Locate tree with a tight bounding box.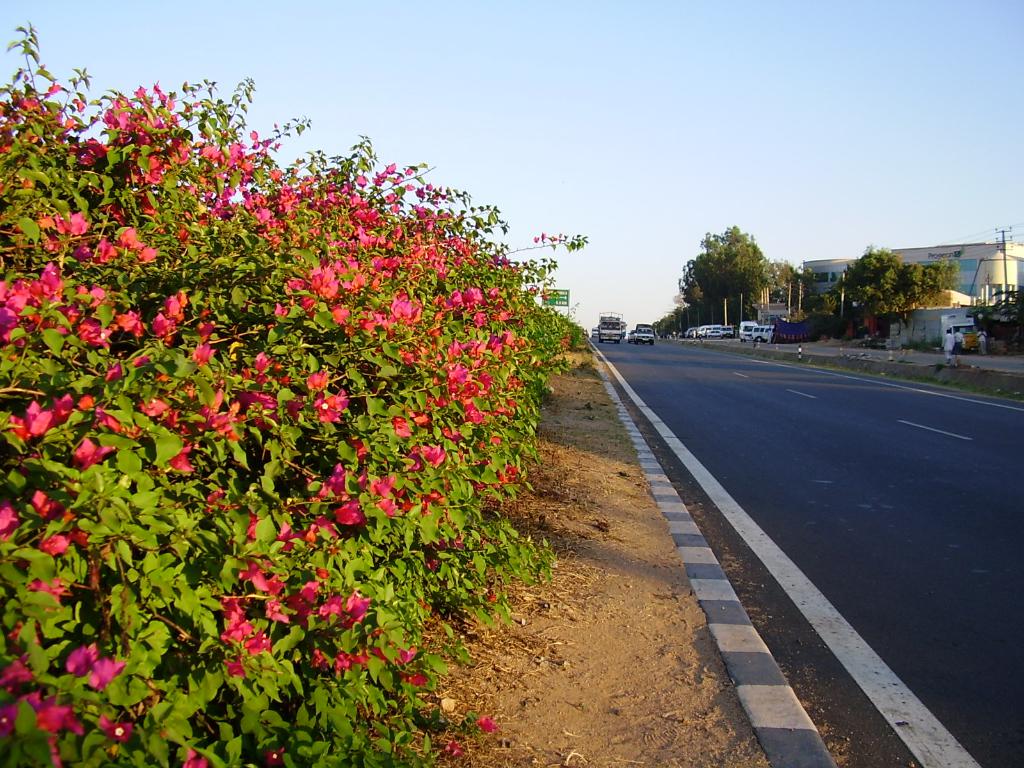
pyautogui.locateOnScreen(833, 241, 958, 346).
